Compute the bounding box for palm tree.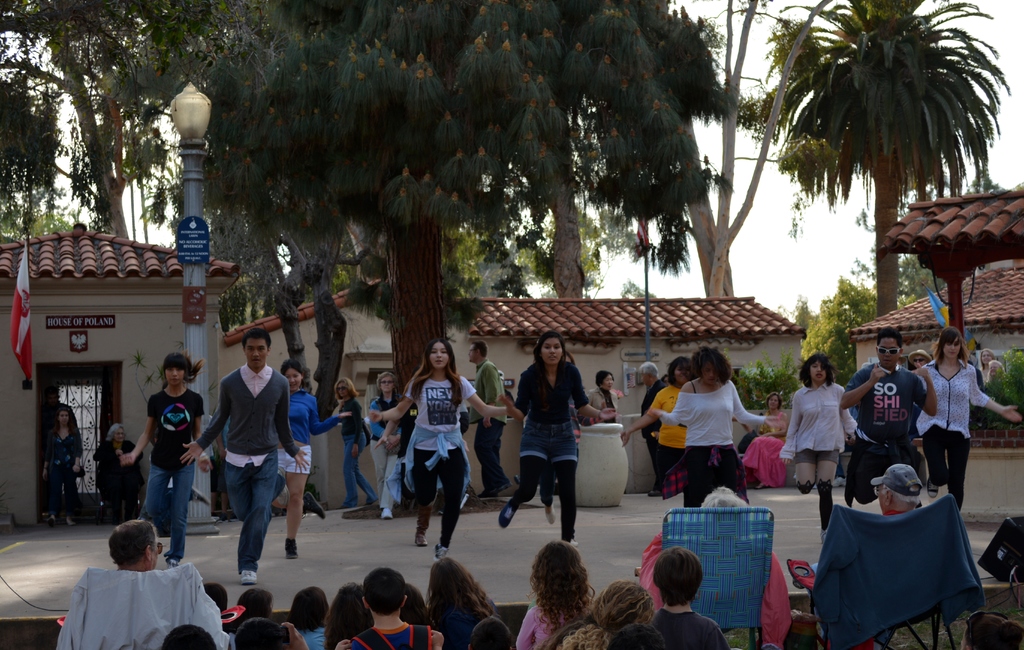
(left=776, top=20, right=1005, bottom=341).
